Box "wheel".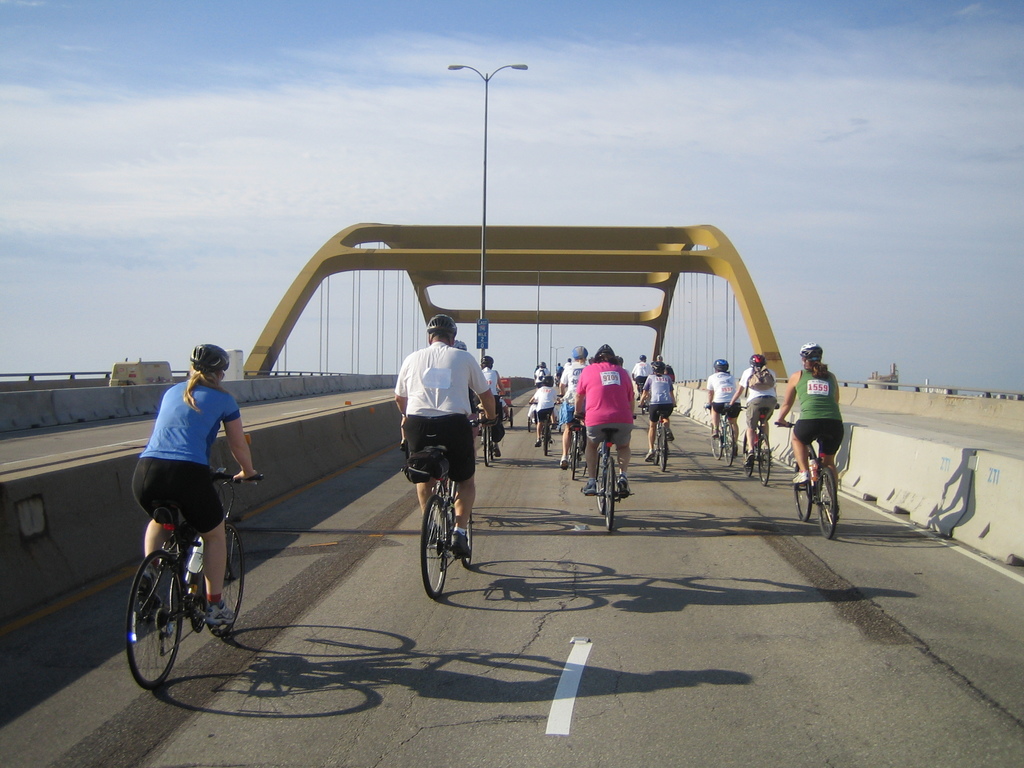
596, 457, 609, 507.
